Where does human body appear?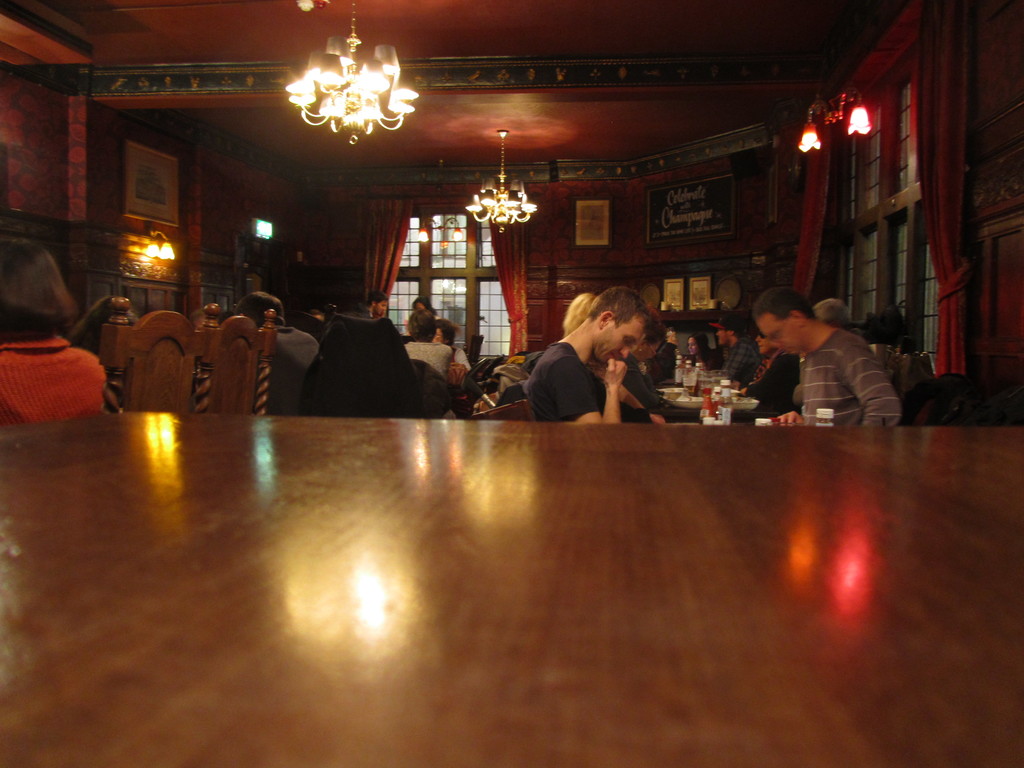
Appears at bbox(451, 349, 471, 373).
